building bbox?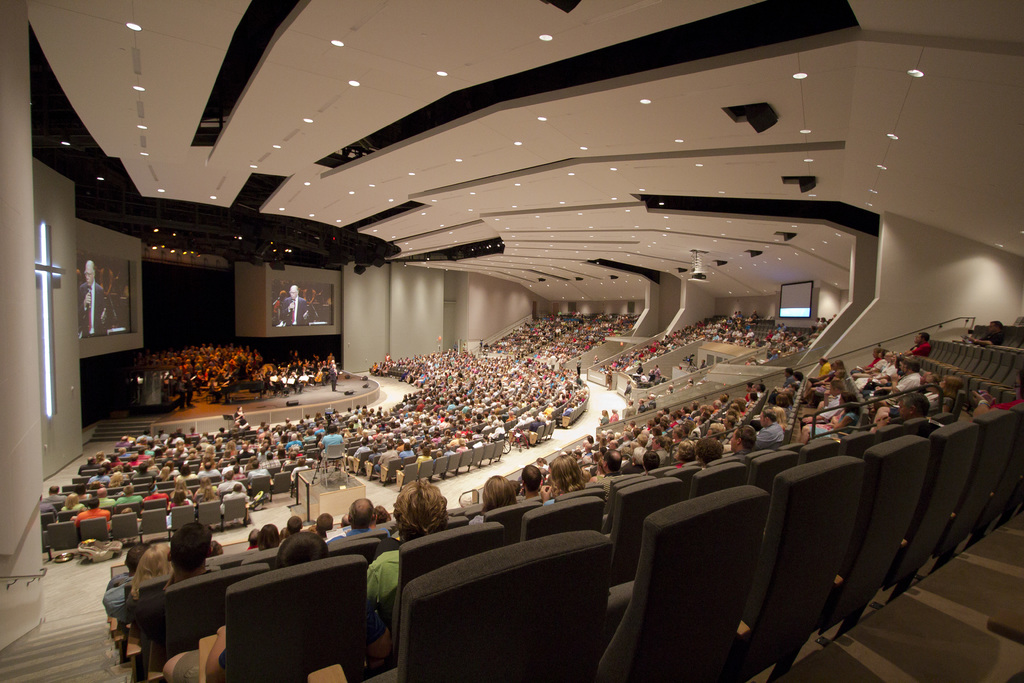
0, 0, 1023, 682
